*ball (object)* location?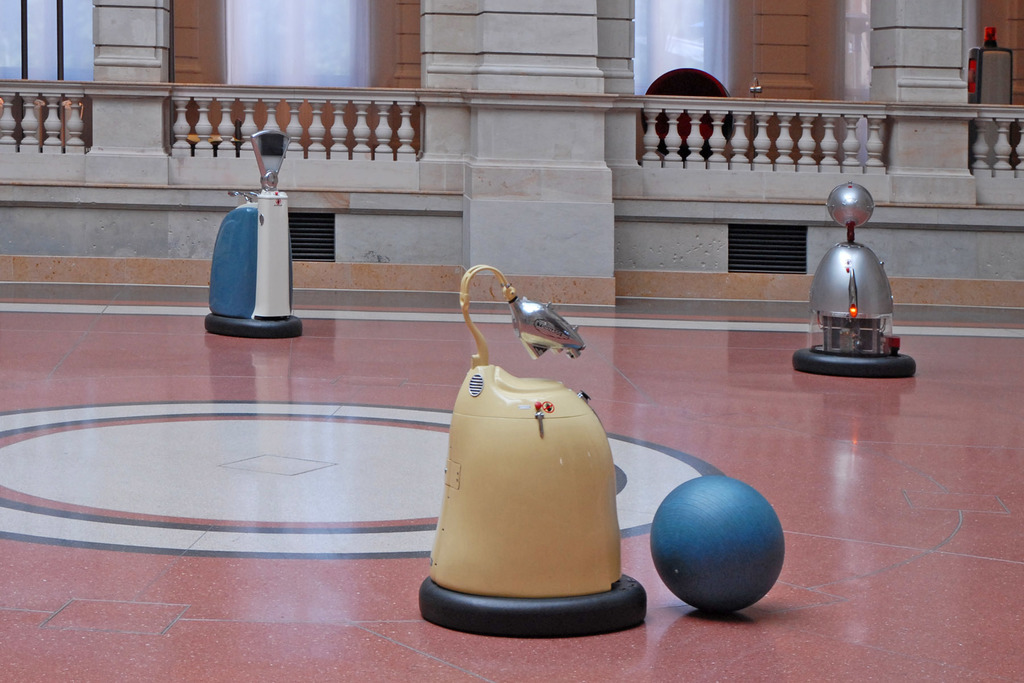
{"left": 647, "top": 473, "right": 788, "bottom": 609}
